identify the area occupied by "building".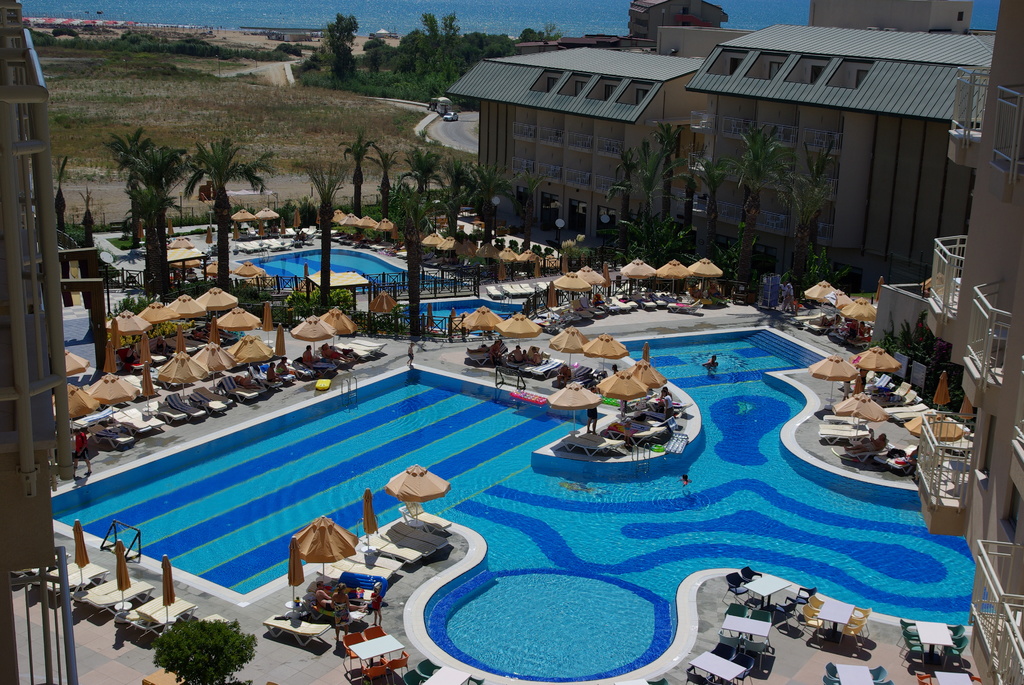
Area: region(446, 0, 1023, 684).
